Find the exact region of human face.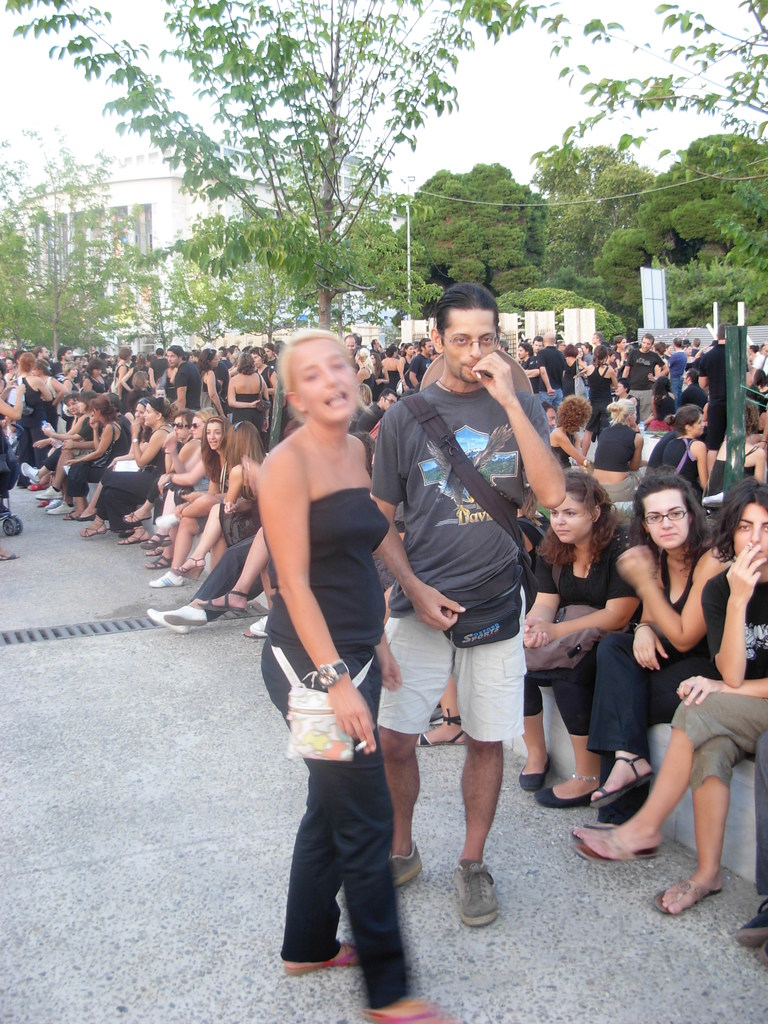
Exact region: [169, 412, 186, 438].
